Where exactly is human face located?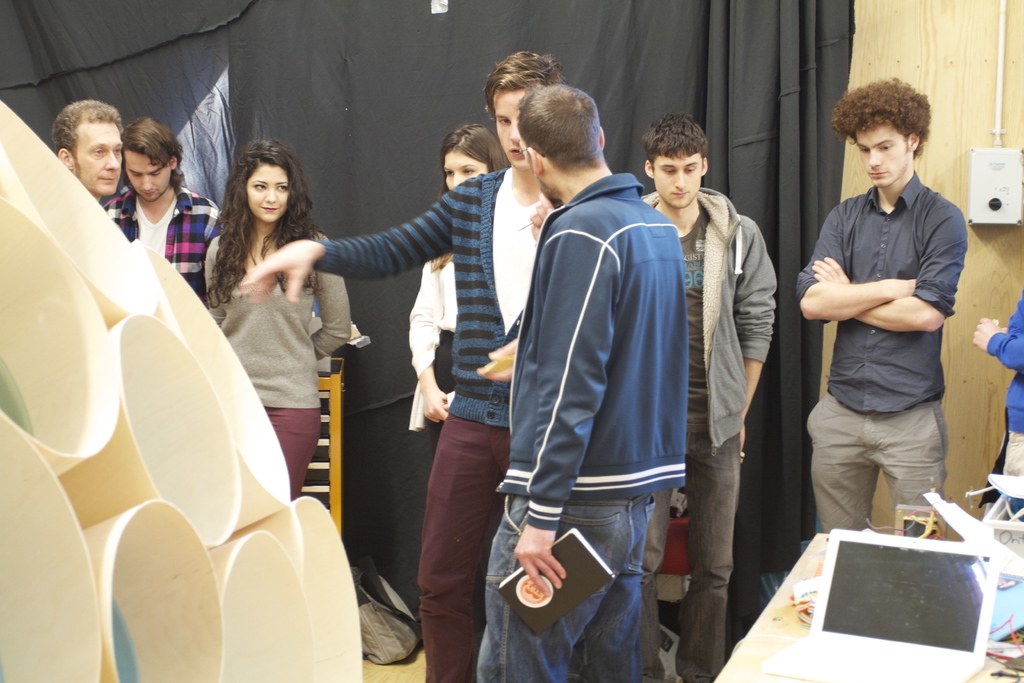
Its bounding box is [125, 155, 171, 205].
